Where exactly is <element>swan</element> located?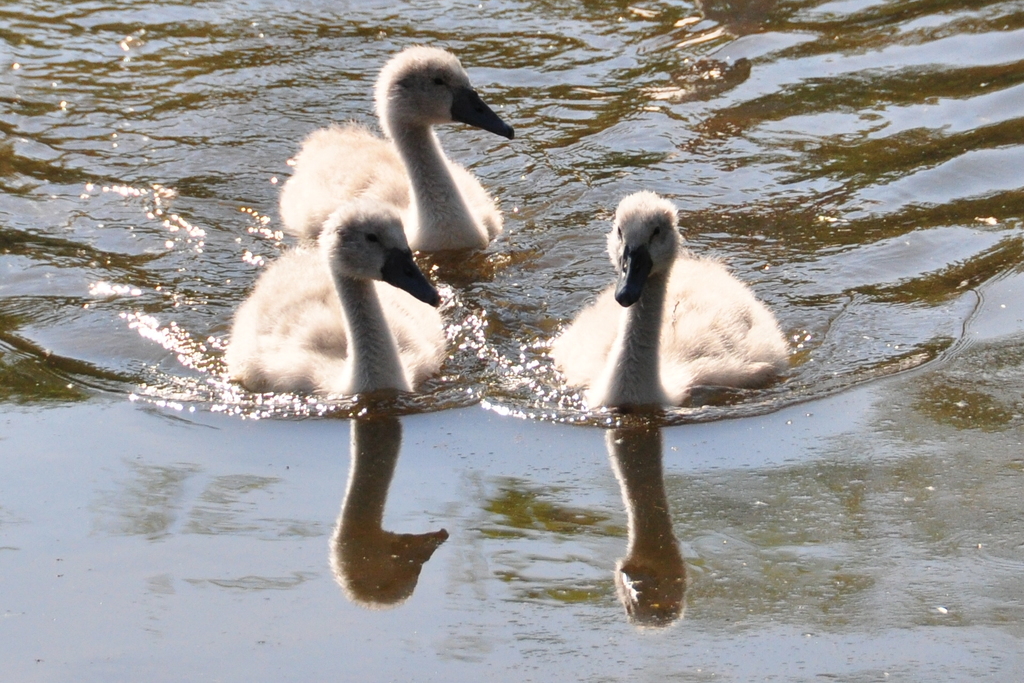
Its bounding box is {"left": 223, "top": 195, "right": 452, "bottom": 400}.
